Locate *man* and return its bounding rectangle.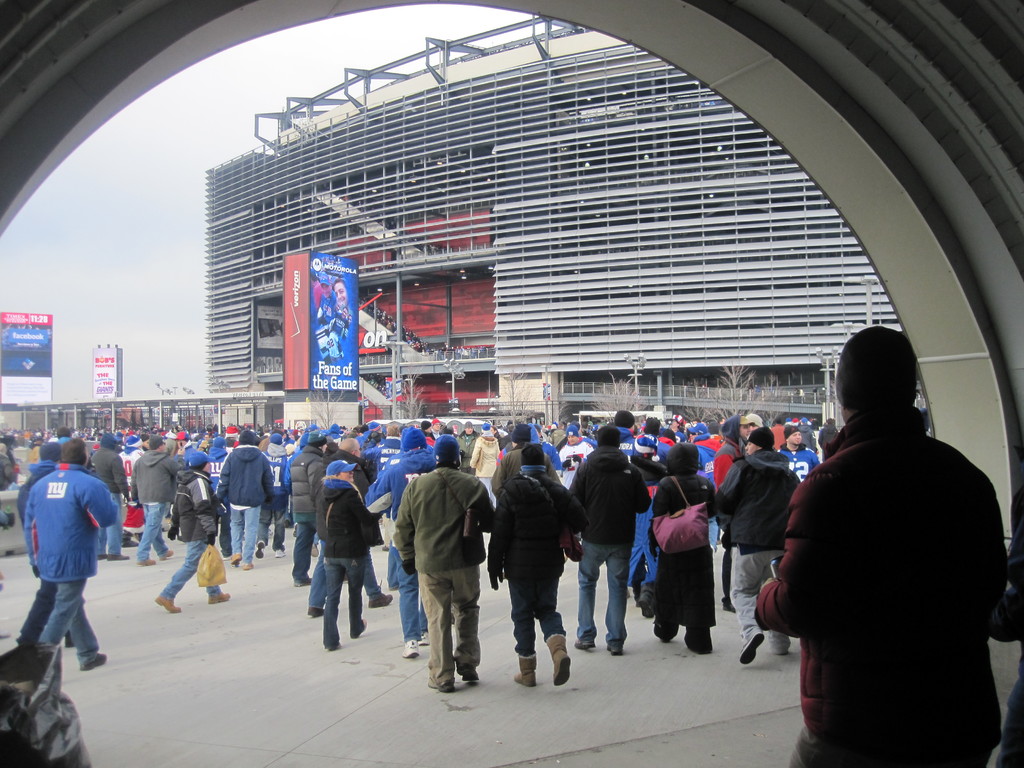
221 430 275 575.
